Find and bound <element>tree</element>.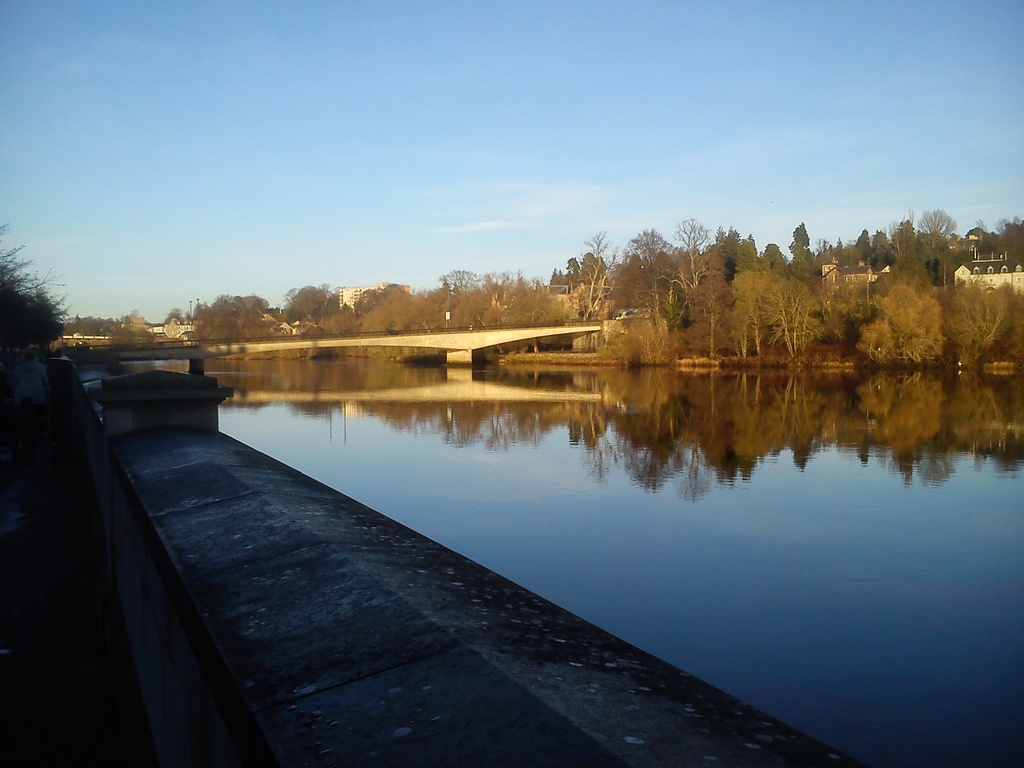
Bound: 915/212/968/255.
